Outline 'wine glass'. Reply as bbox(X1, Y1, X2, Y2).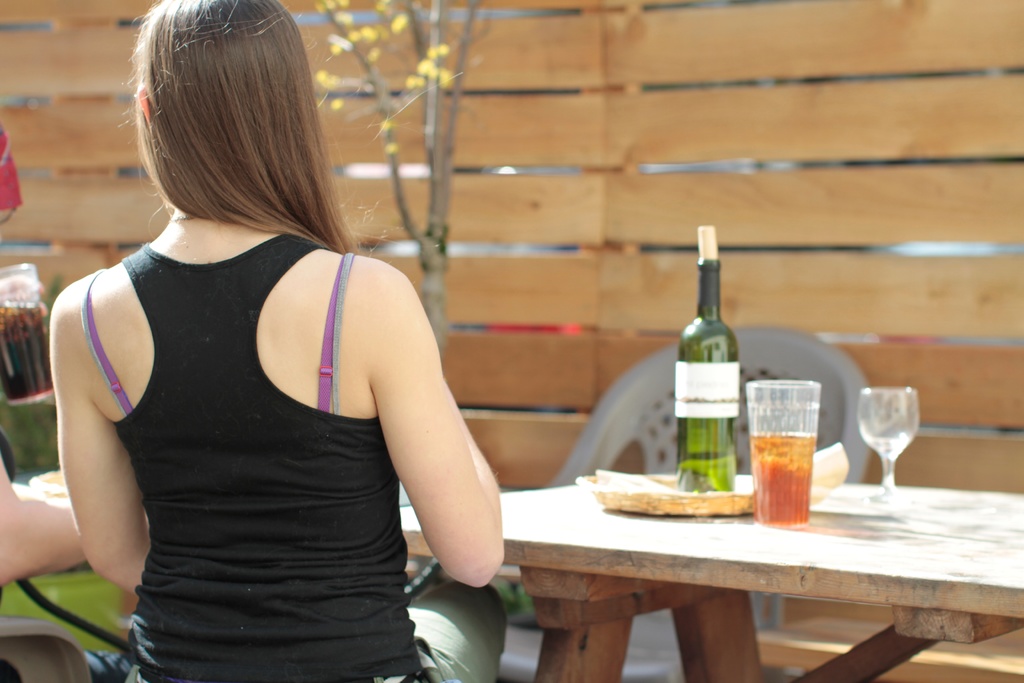
bbox(857, 386, 922, 509).
